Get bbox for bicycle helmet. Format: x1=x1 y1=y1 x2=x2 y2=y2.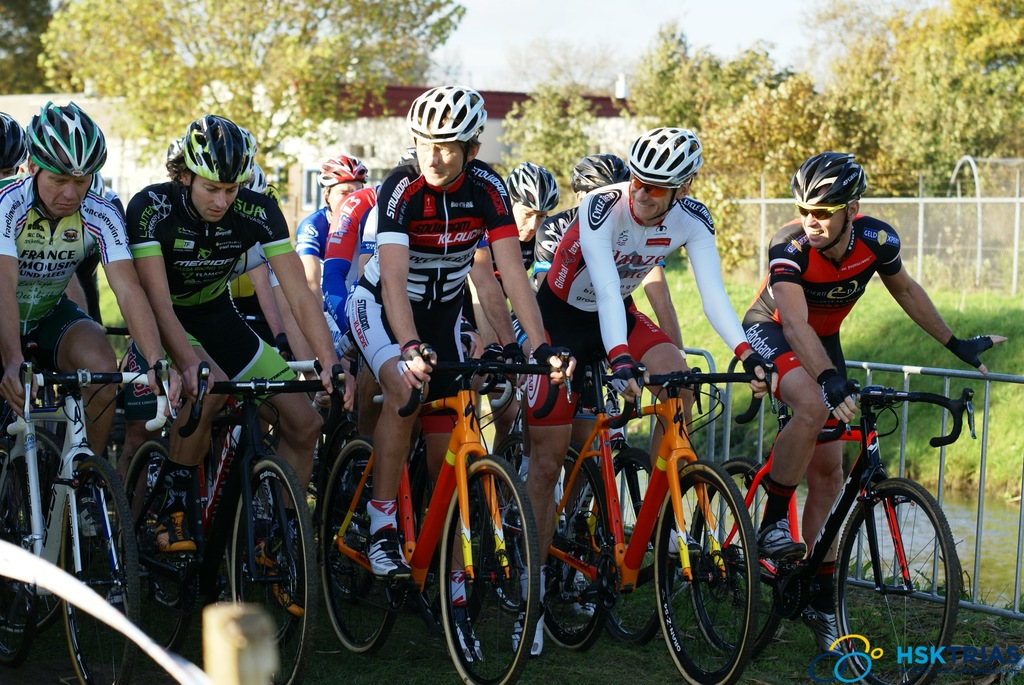
x1=625 y1=123 x2=700 y2=193.
